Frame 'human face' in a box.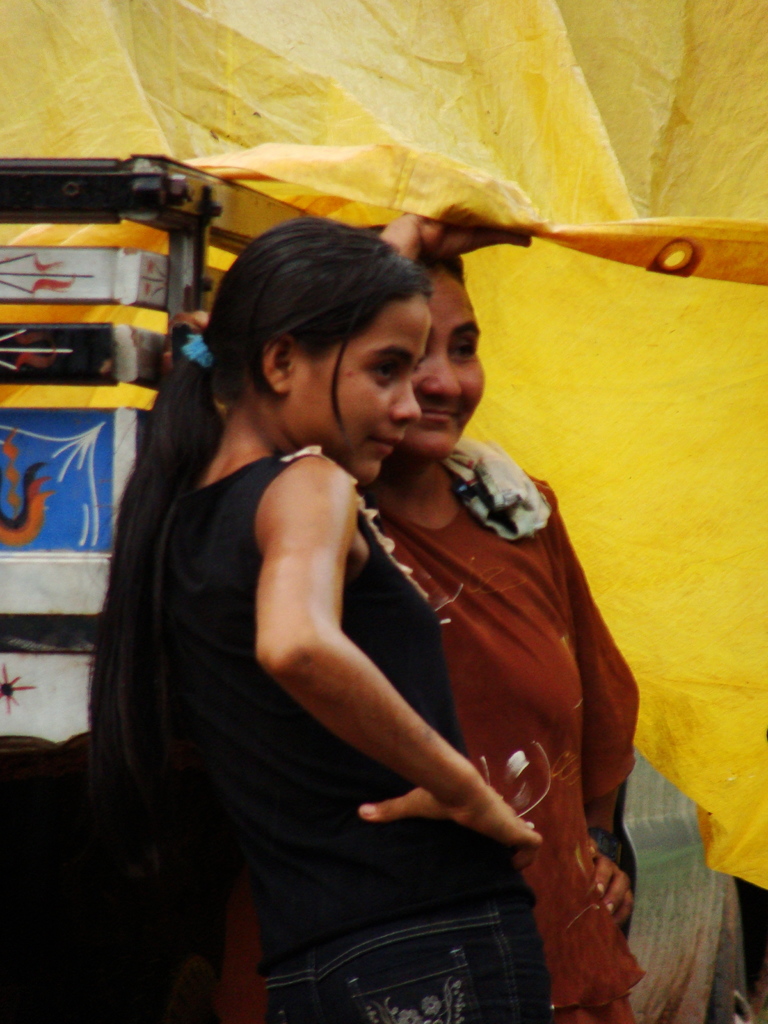
(292, 302, 429, 484).
